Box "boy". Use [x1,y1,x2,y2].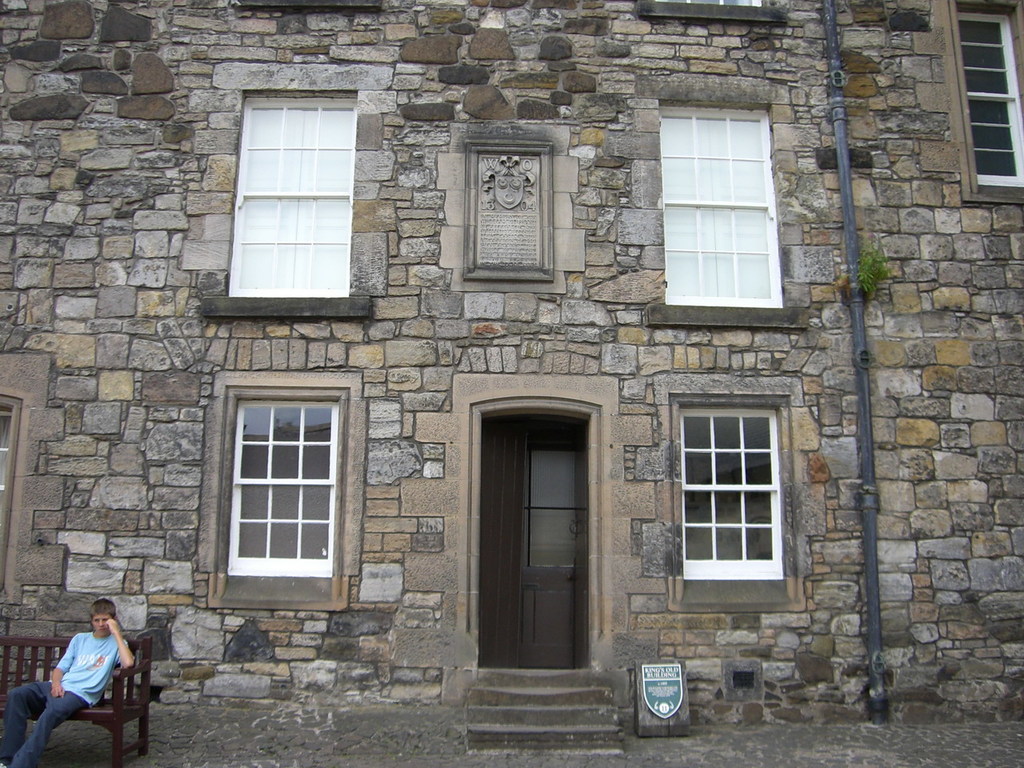
[13,602,140,751].
